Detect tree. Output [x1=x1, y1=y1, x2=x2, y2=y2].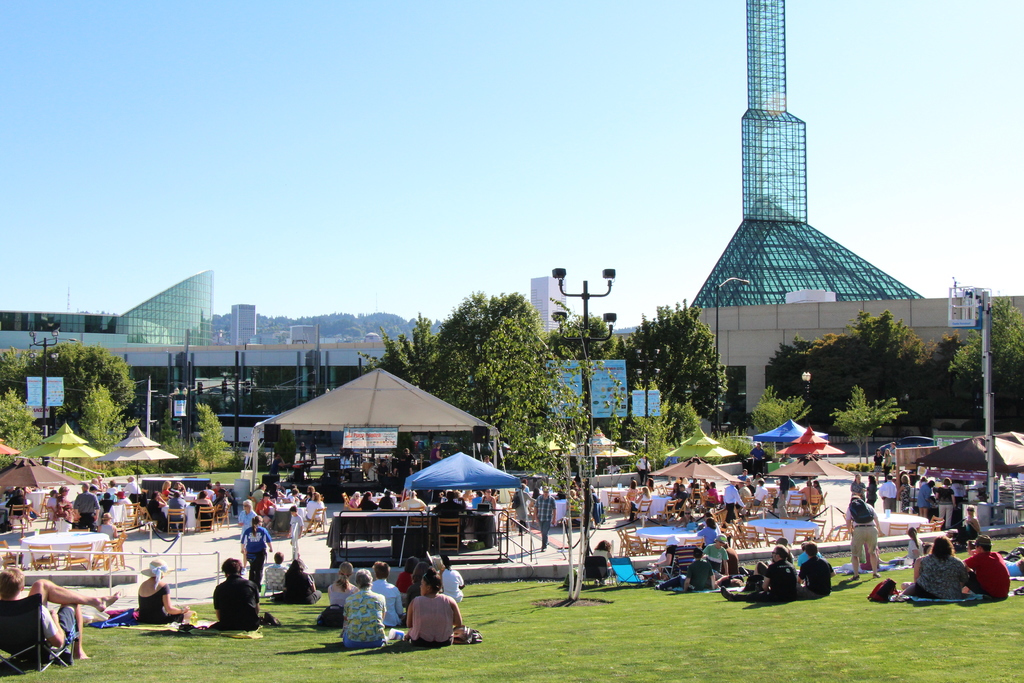
[x1=35, y1=336, x2=126, y2=445].
